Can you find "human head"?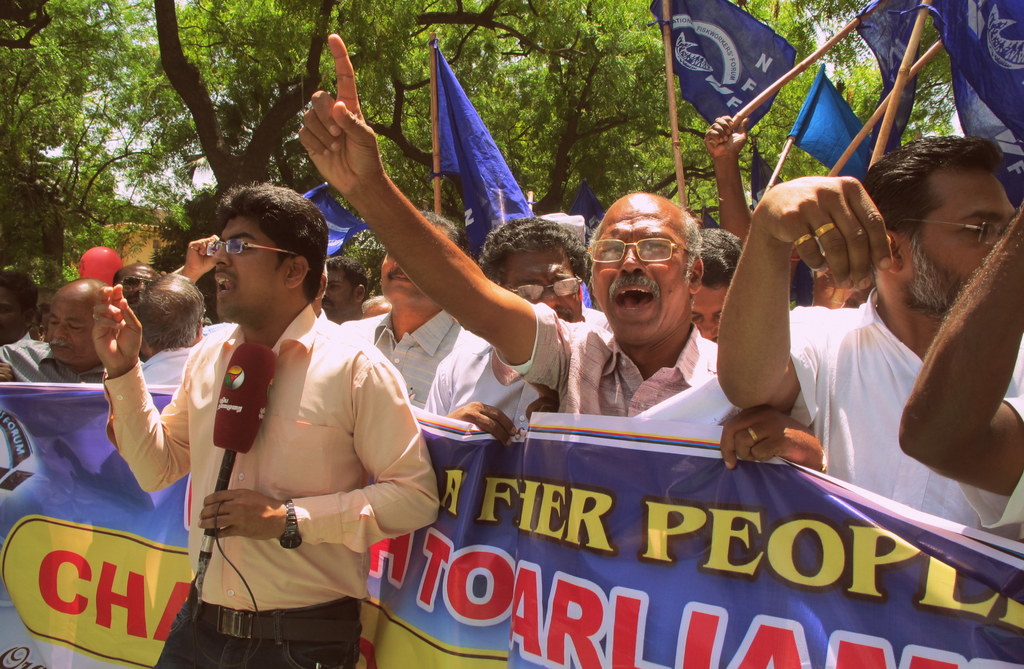
Yes, bounding box: x1=471, y1=217, x2=589, y2=324.
